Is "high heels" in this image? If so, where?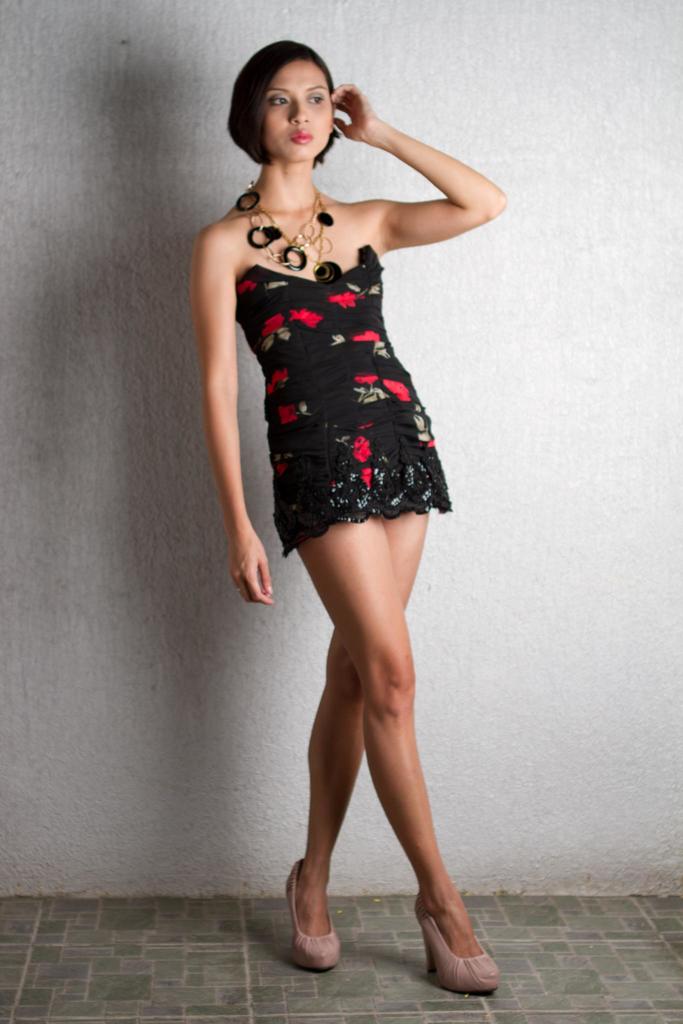
Yes, at (411,890,499,1000).
